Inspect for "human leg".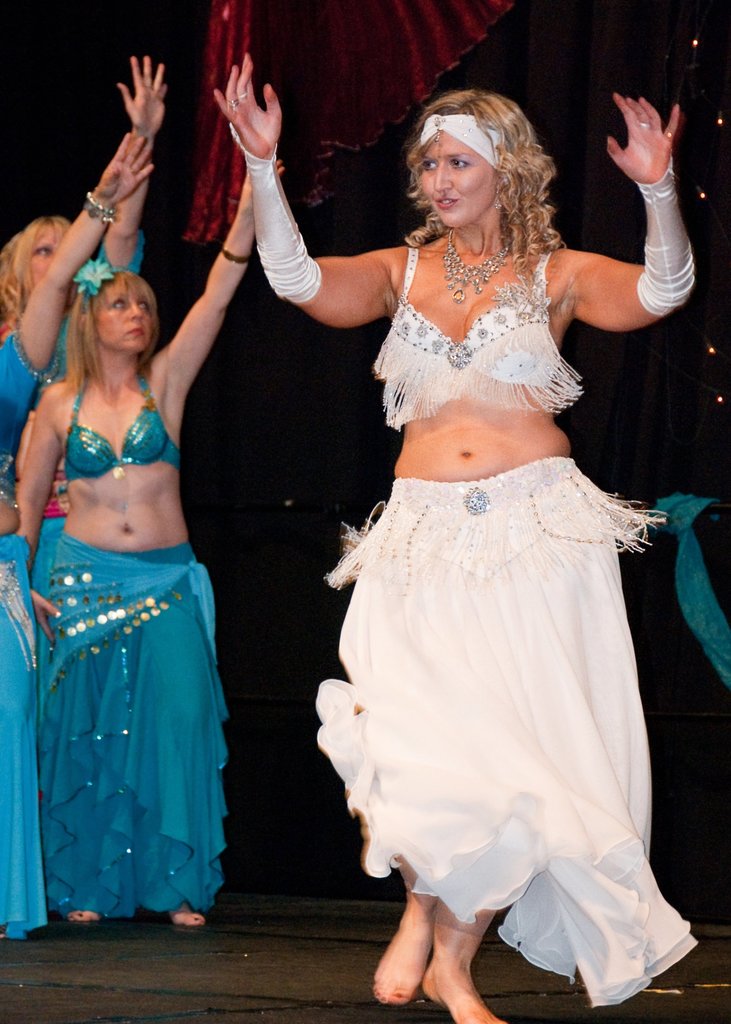
Inspection: 389/875/519/1019.
